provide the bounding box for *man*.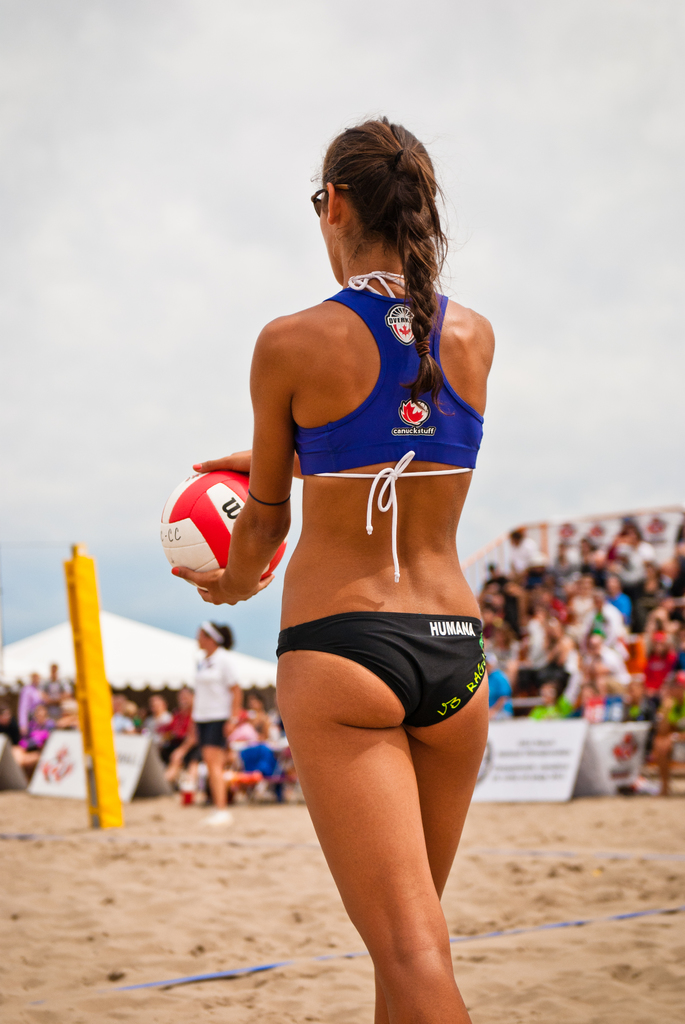
BBox(134, 695, 167, 739).
